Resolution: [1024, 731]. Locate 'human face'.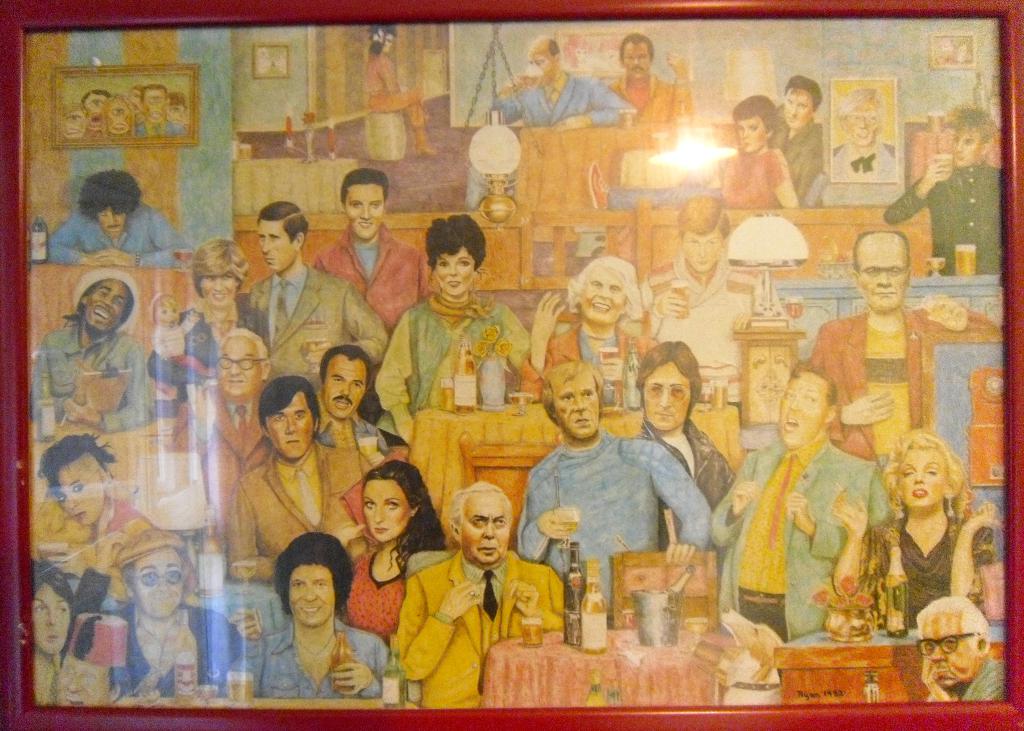
bbox=(740, 118, 760, 152).
